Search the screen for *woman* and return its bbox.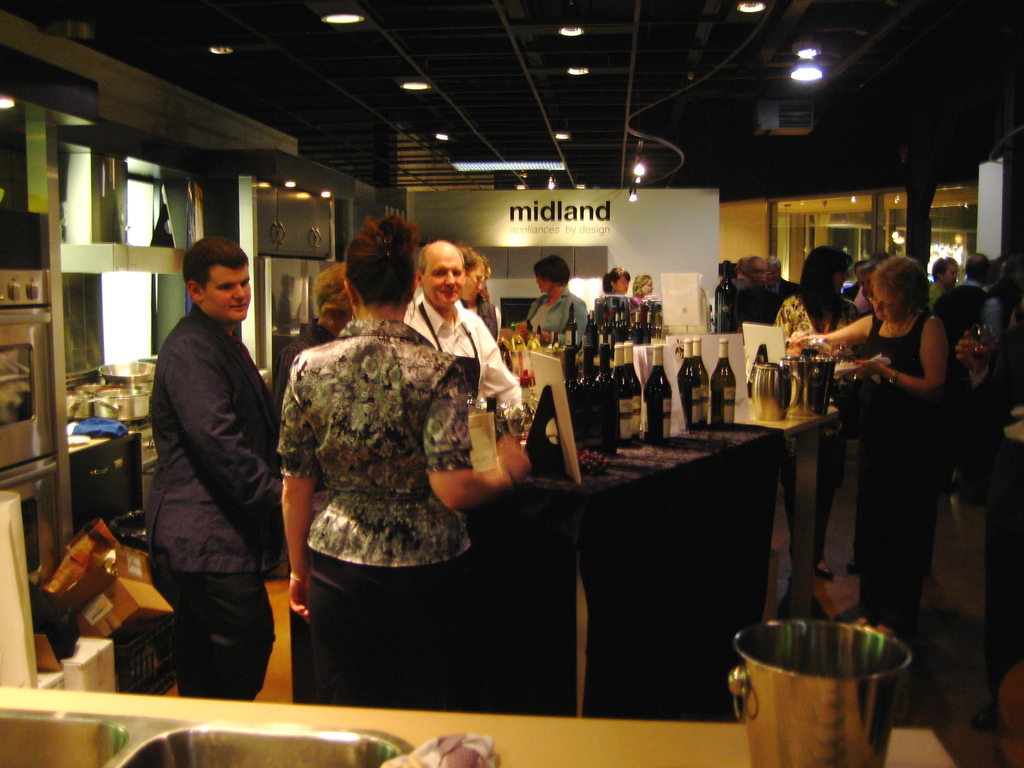
Found: rect(779, 242, 861, 575).
